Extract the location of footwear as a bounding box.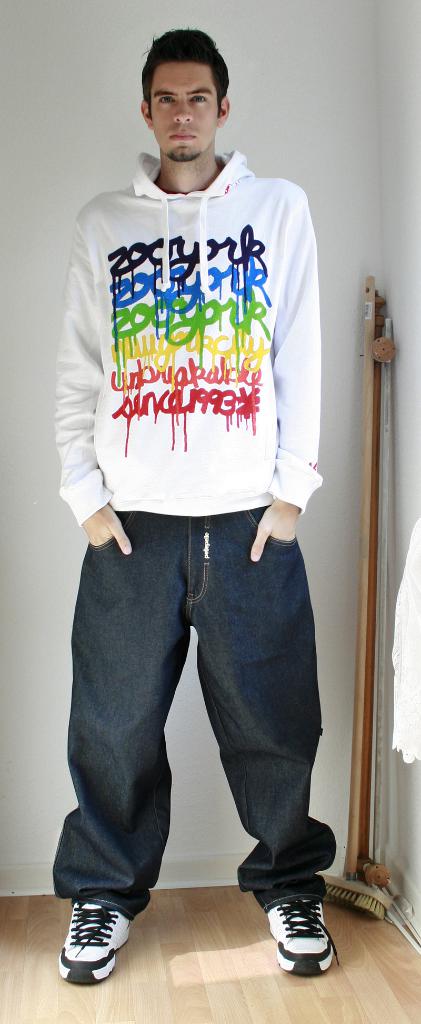
pyautogui.locateOnScreen(51, 905, 134, 982).
